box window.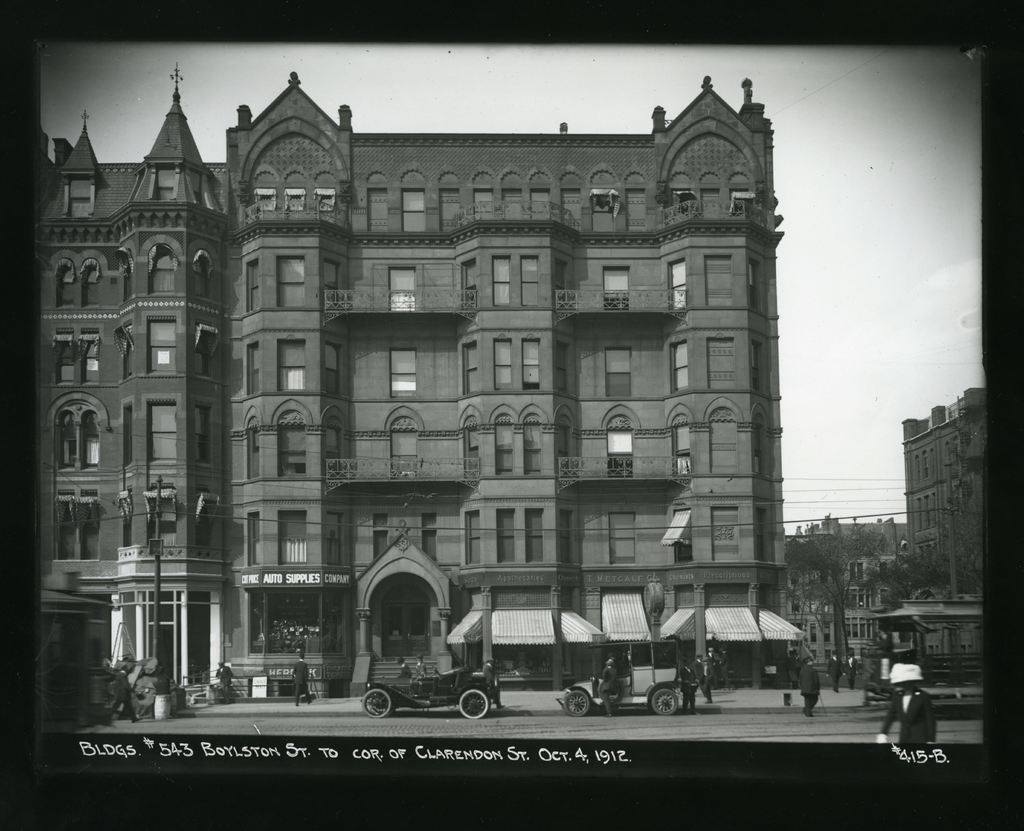
l=375, t=513, r=386, b=559.
